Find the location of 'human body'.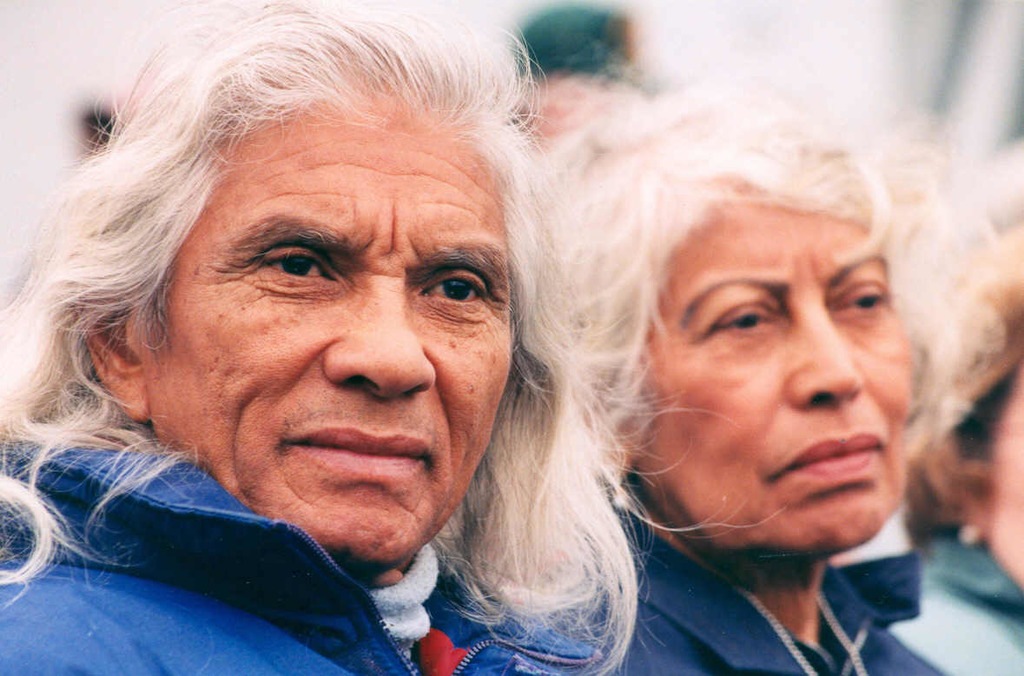
Location: left=0, top=0, right=785, bottom=675.
